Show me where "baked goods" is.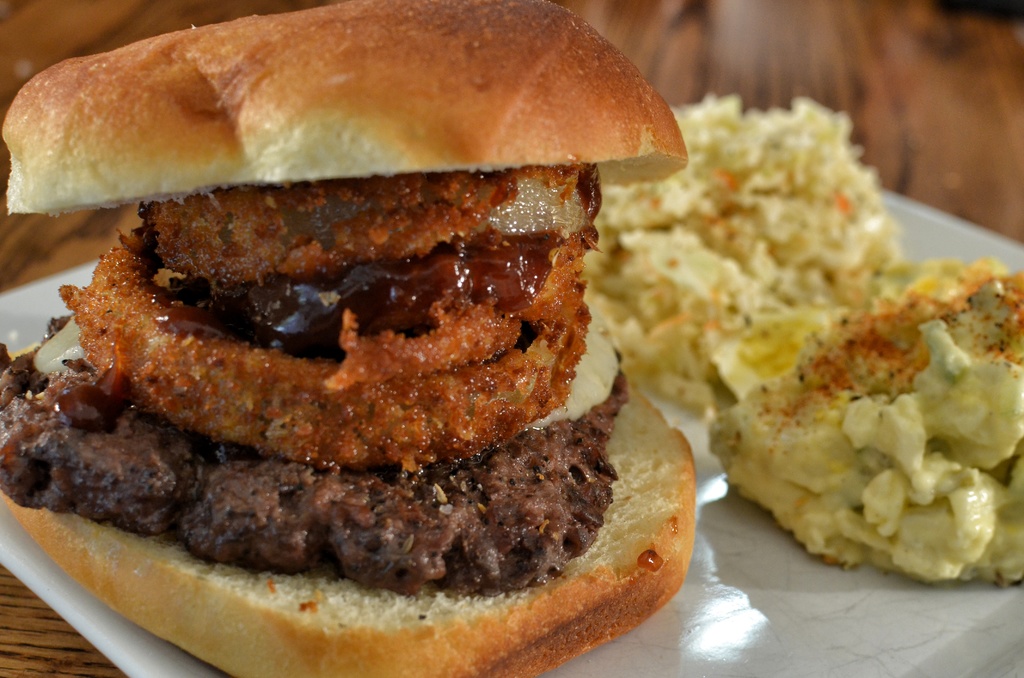
"baked goods" is at 1:0:689:222.
